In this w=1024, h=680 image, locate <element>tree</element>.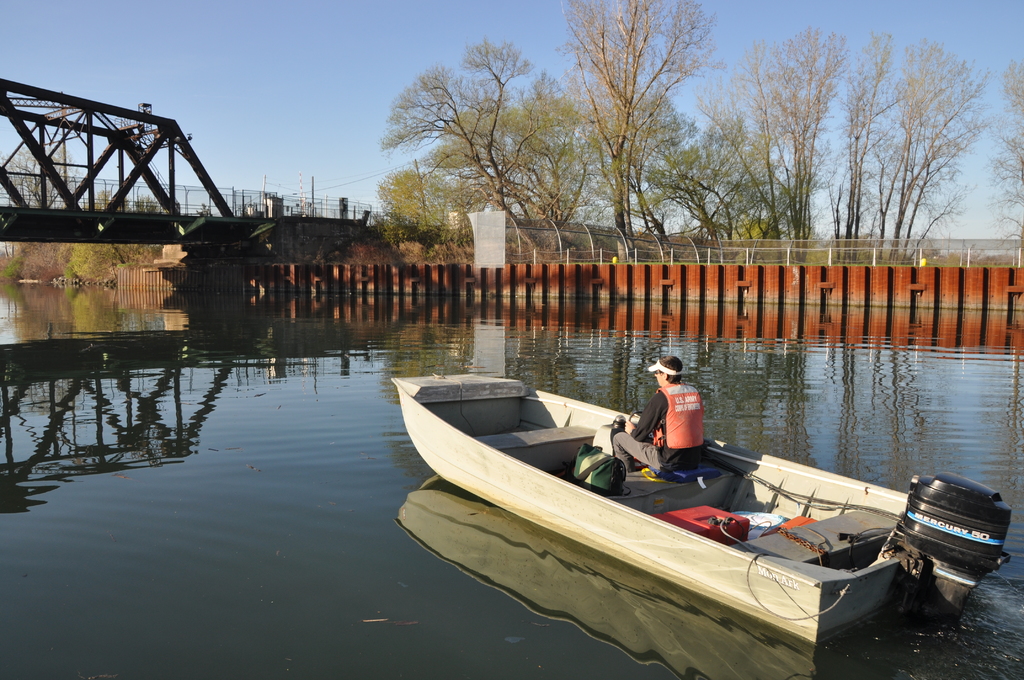
Bounding box: <bbox>563, 0, 707, 238</bbox>.
